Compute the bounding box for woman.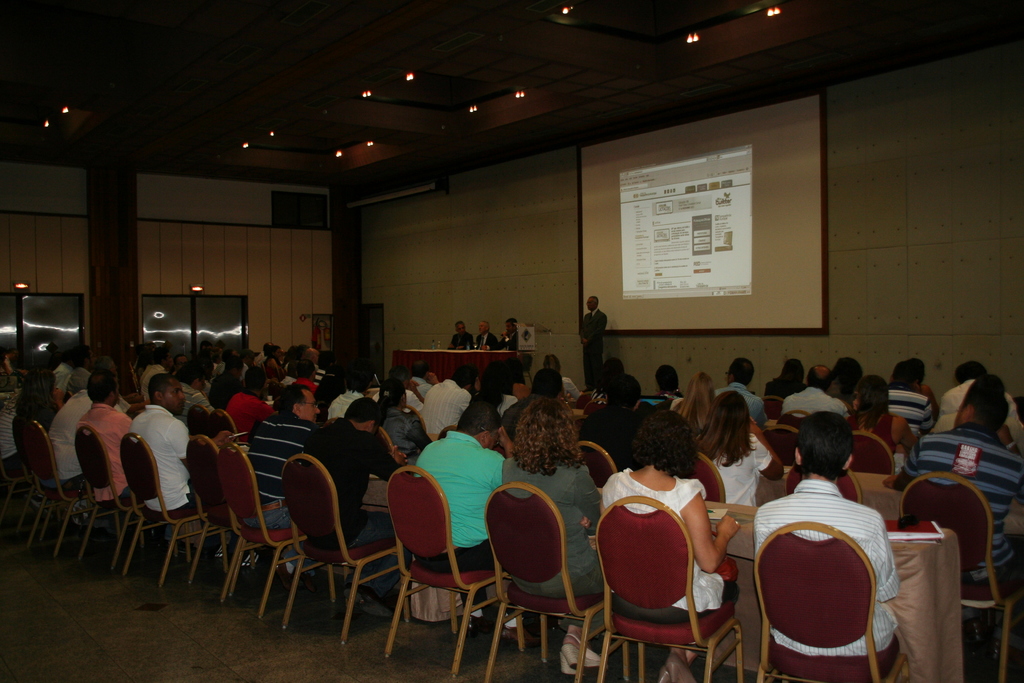
365/379/434/462.
